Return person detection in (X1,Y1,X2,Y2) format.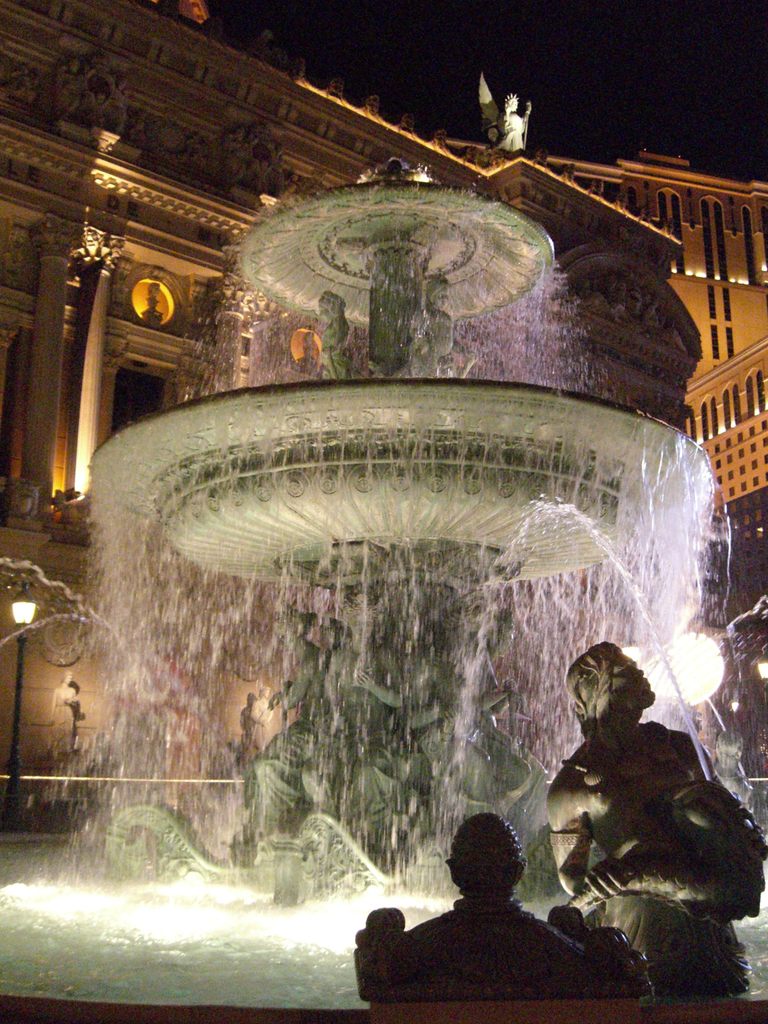
(314,292,360,387).
